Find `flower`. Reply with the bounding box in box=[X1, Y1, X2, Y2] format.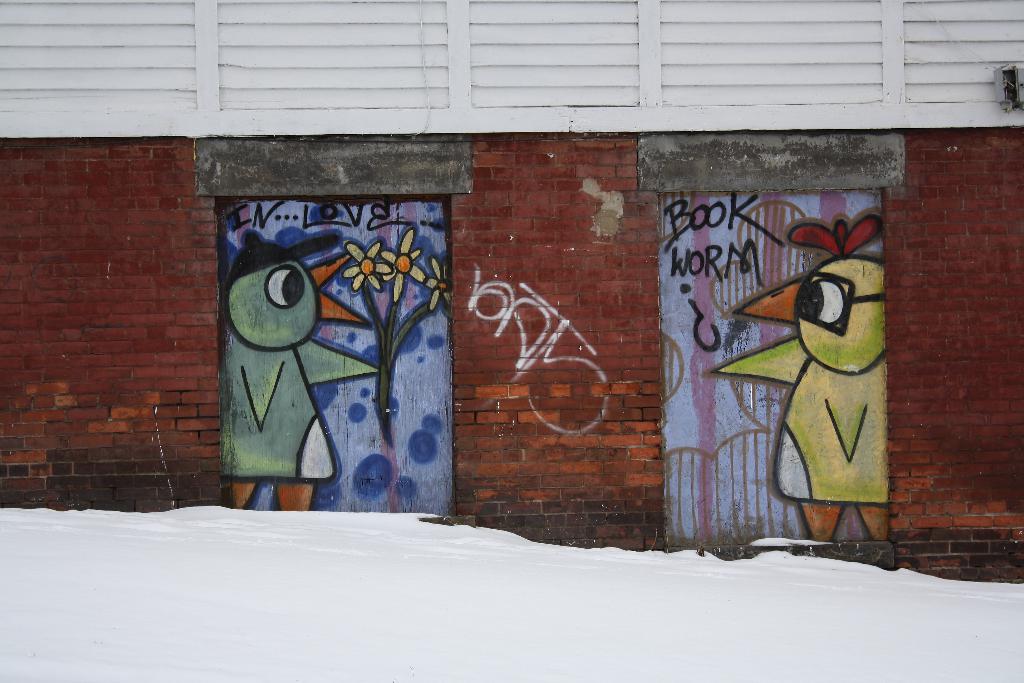
box=[426, 256, 452, 314].
